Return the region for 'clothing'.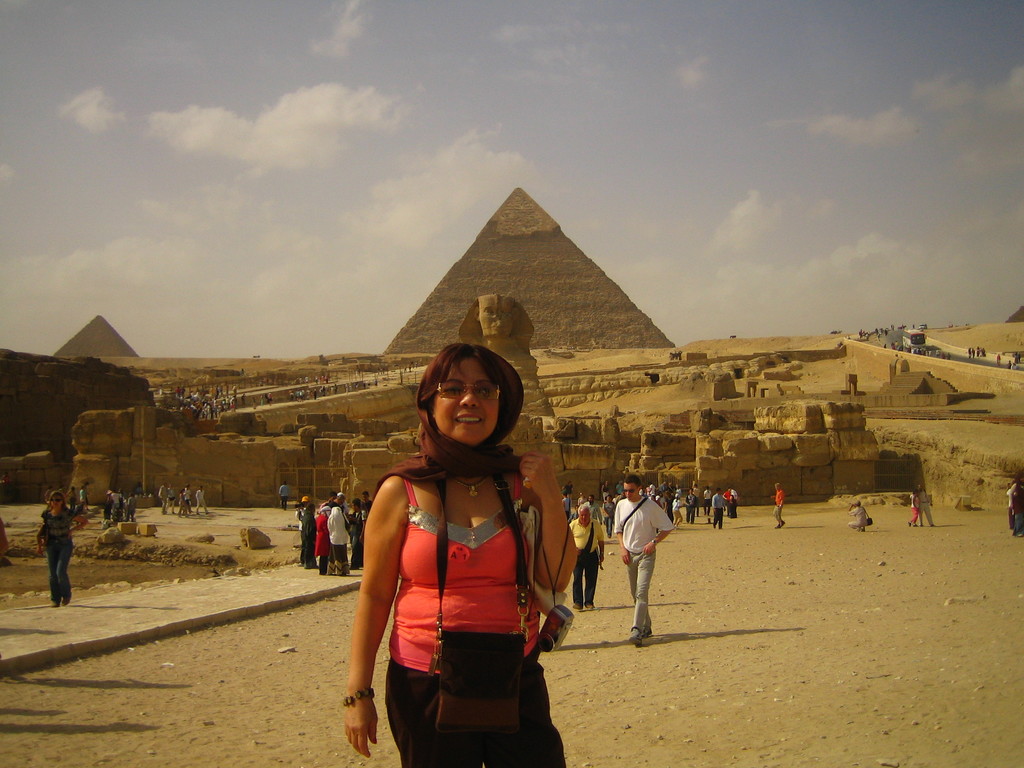
box=[276, 484, 291, 511].
